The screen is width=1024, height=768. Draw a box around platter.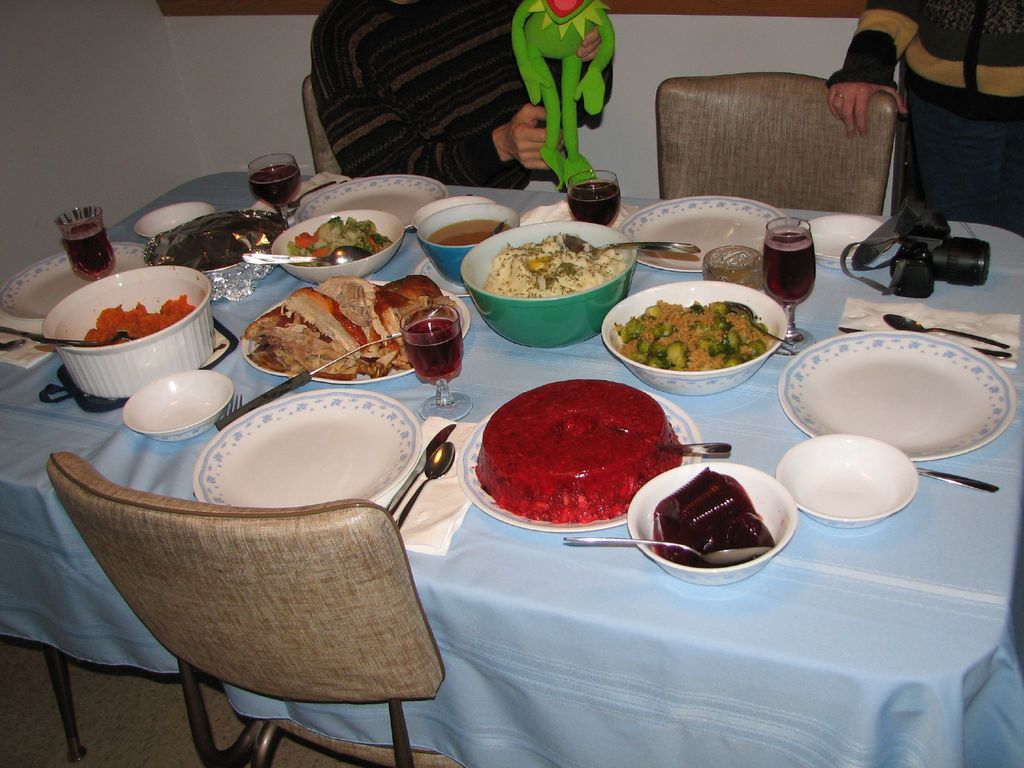
<region>191, 388, 419, 502</region>.
